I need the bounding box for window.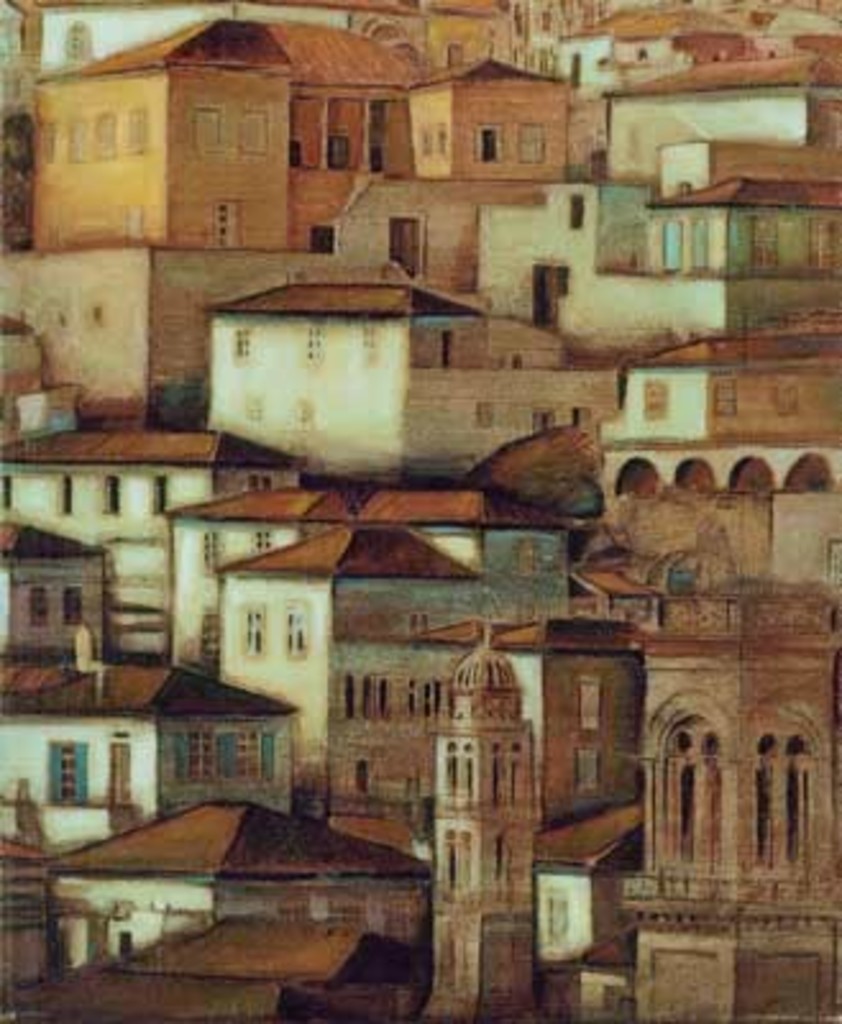
Here it is: pyautogui.locateOnScreen(660, 215, 678, 269).
